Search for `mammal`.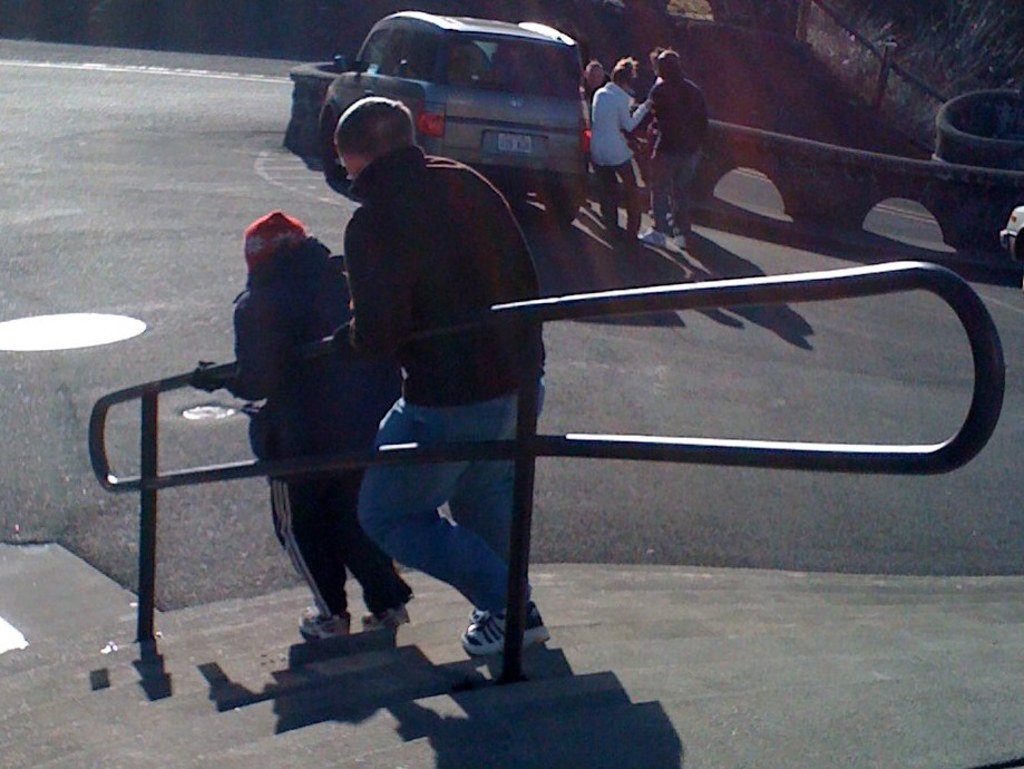
Found at x1=588 y1=57 x2=653 y2=241.
